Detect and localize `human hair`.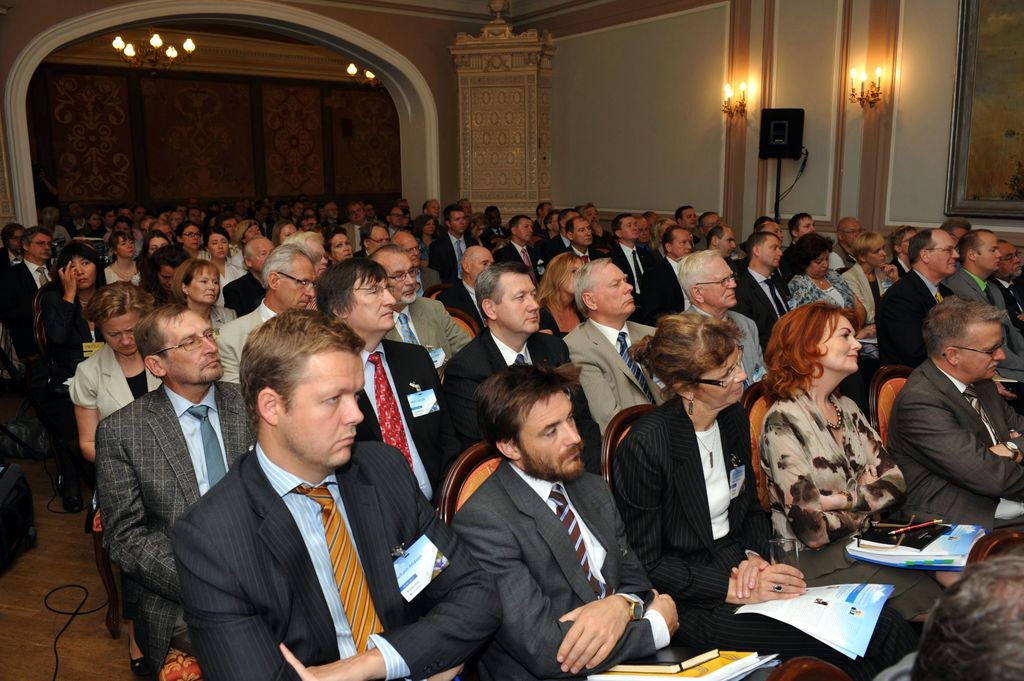
Localized at BBox(239, 307, 367, 441).
